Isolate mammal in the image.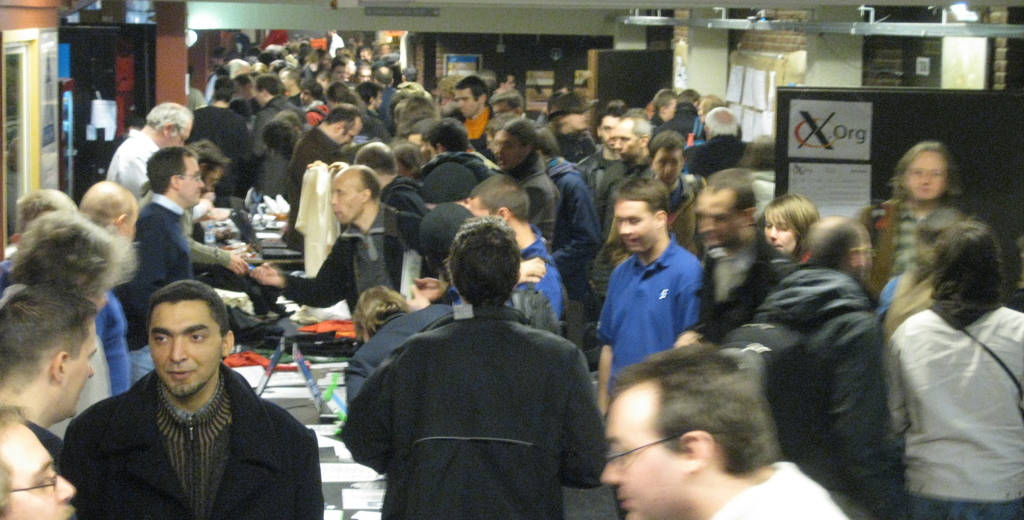
Isolated region: [56,279,329,519].
